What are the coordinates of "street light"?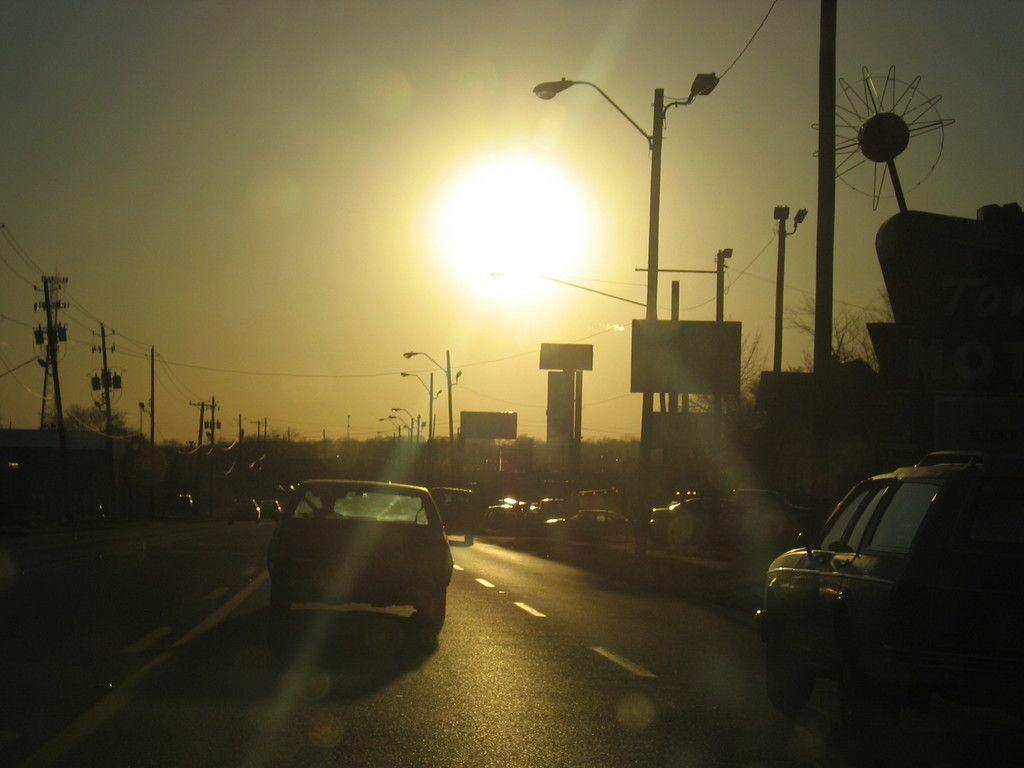
box(387, 409, 412, 468).
